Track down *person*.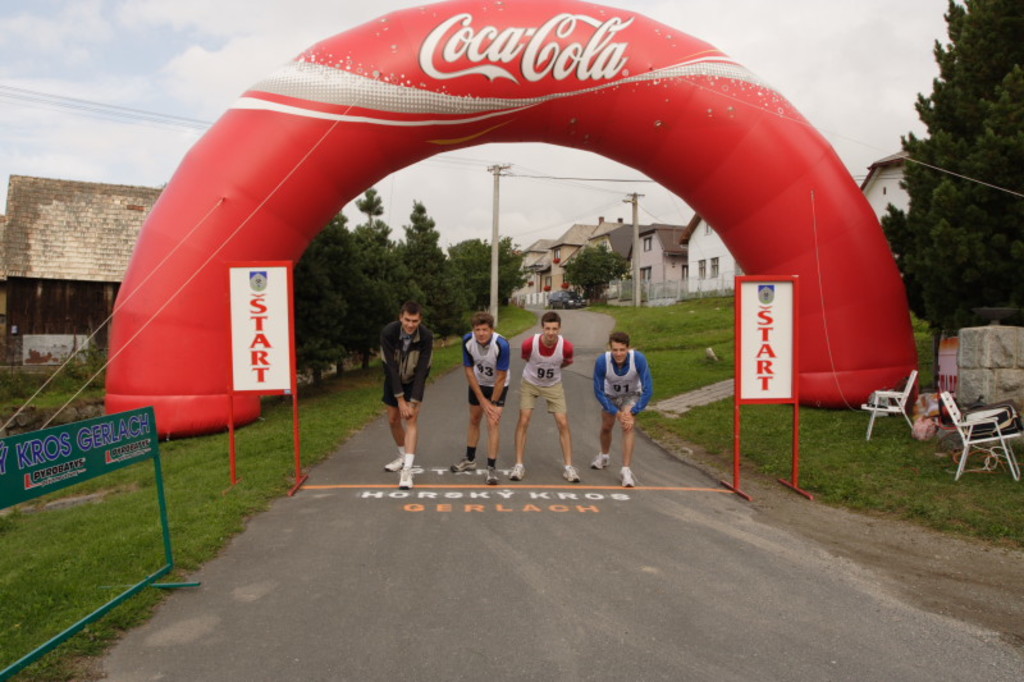
Tracked to 379, 302, 430, 493.
